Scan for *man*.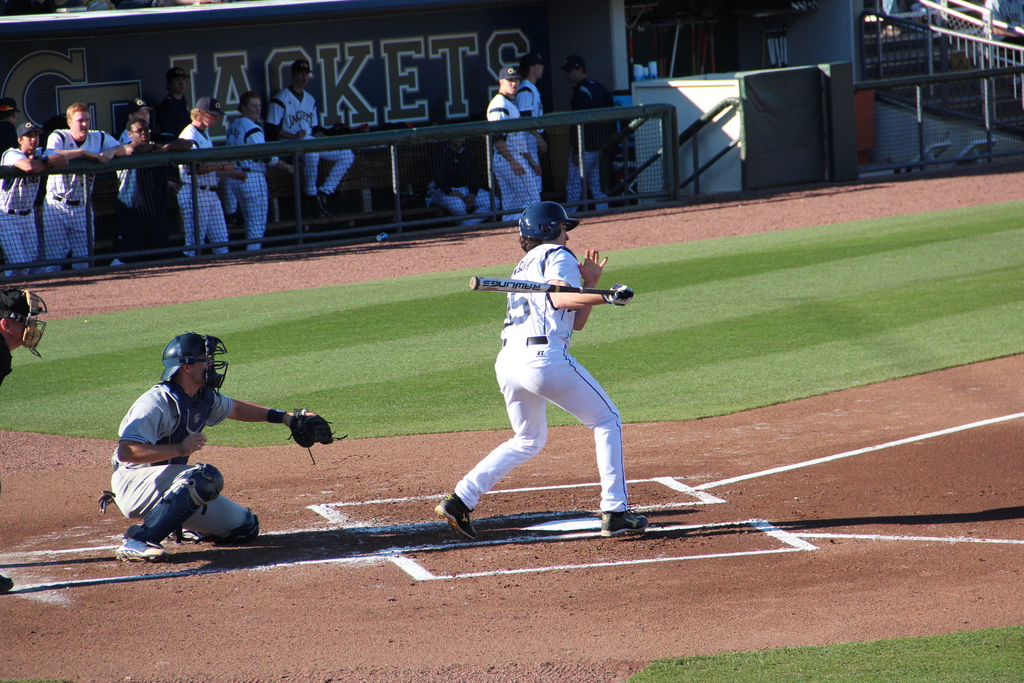
Scan result: [x1=273, y1=57, x2=354, y2=204].
